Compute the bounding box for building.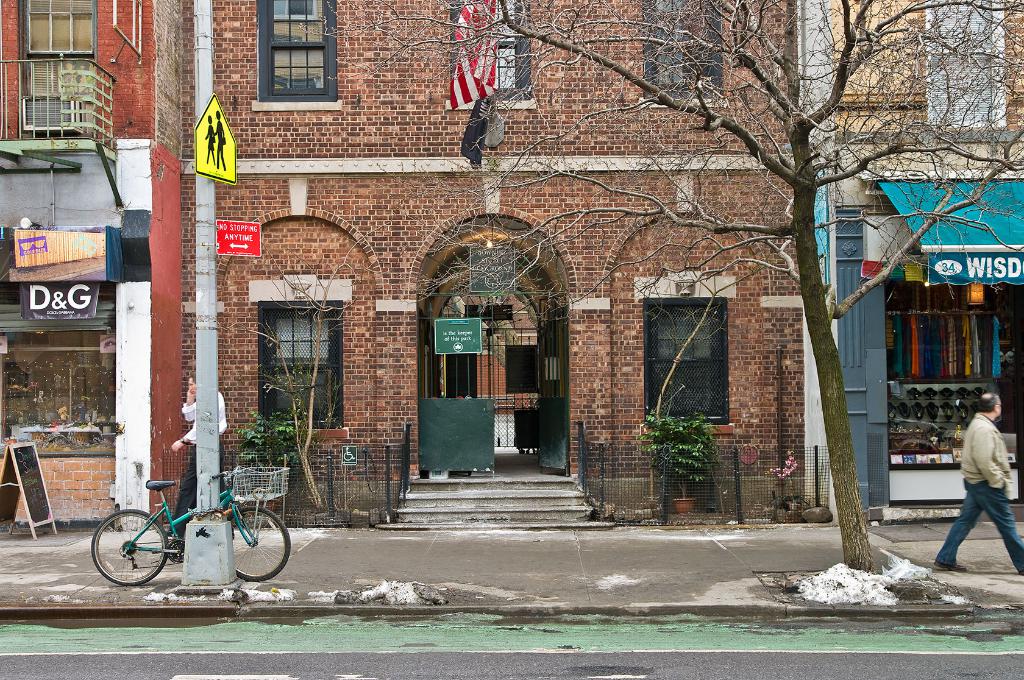
pyautogui.locateOnScreen(0, 0, 182, 534).
